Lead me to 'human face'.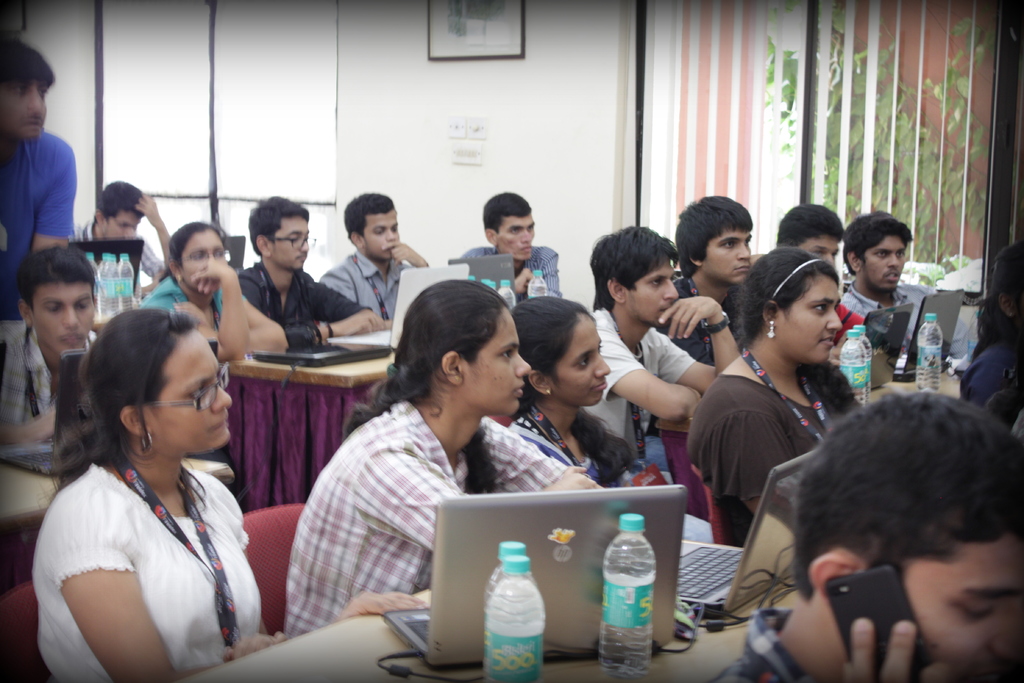
Lead to bbox=(497, 213, 535, 261).
